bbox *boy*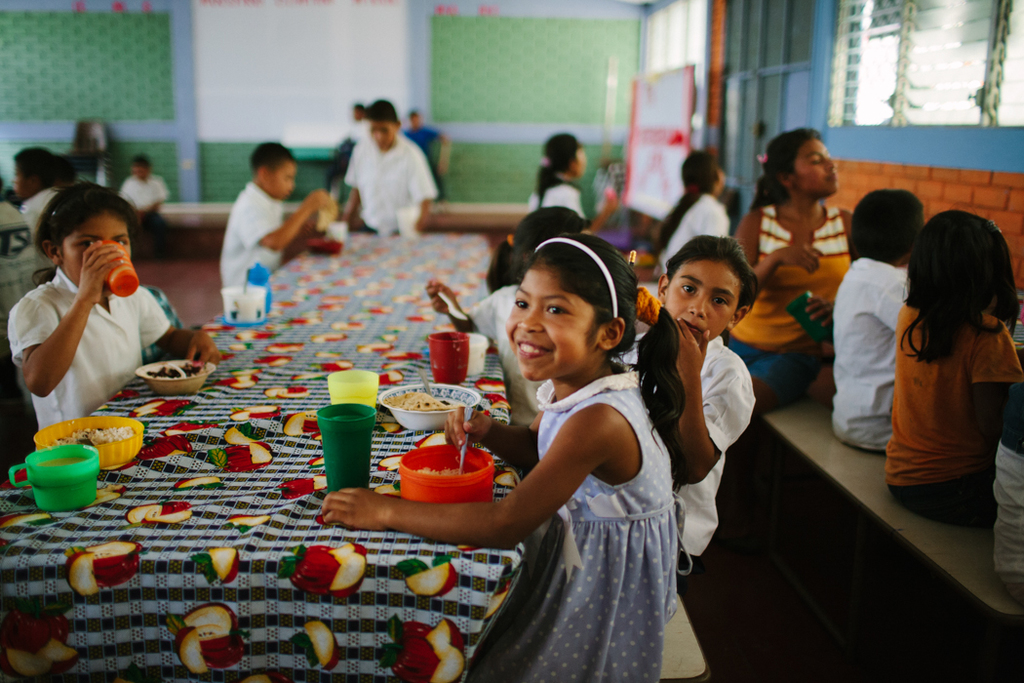
crop(338, 103, 438, 236)
